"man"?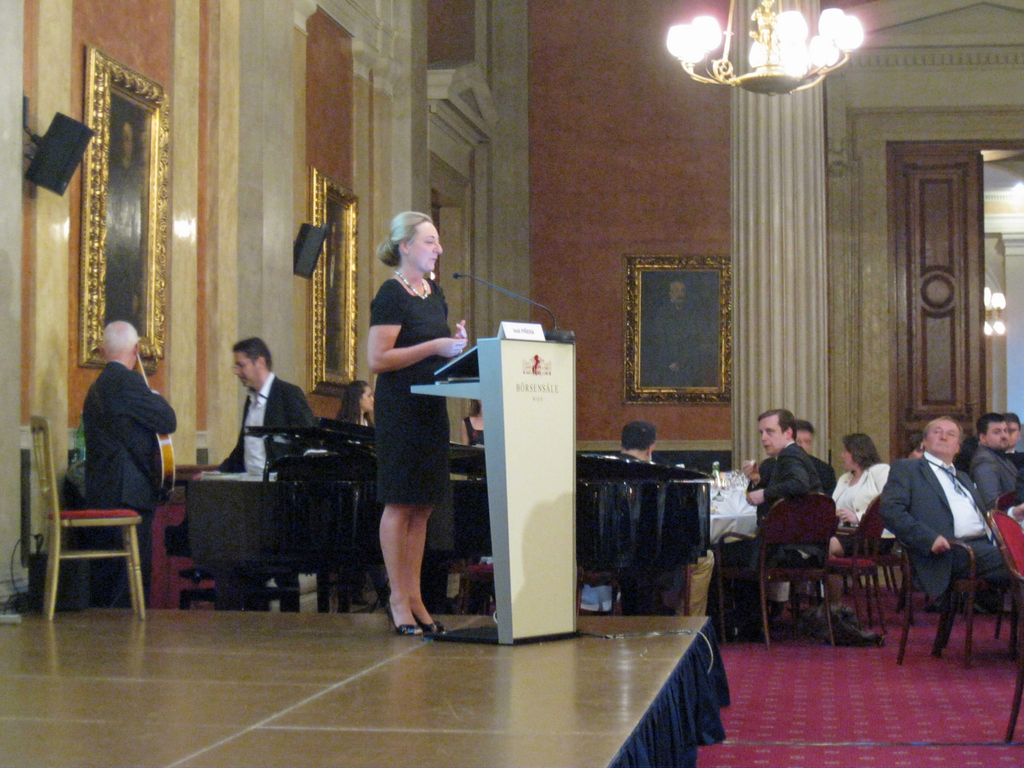
(left=878, top=414, right=1009, bottom=610)
